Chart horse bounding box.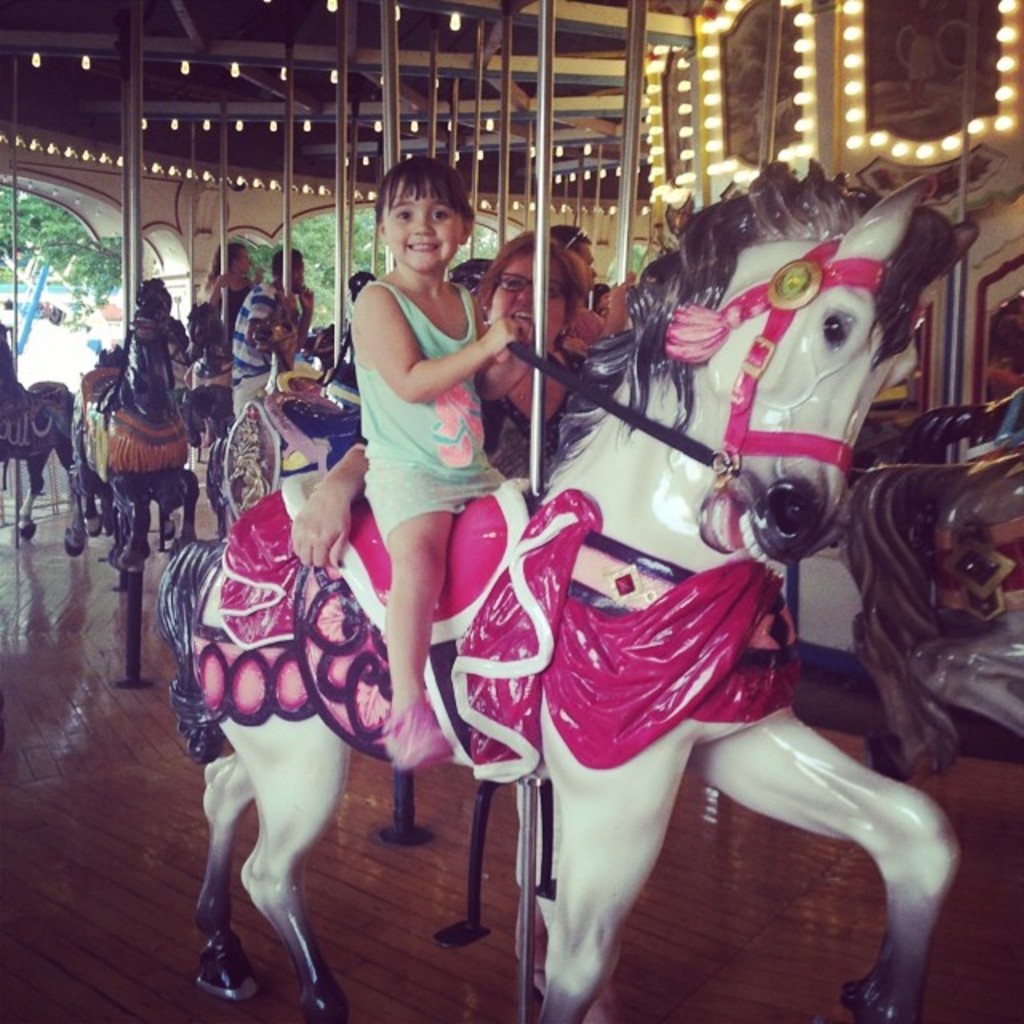
Charted: [left=0, top=317, right=86, bottom=546].
